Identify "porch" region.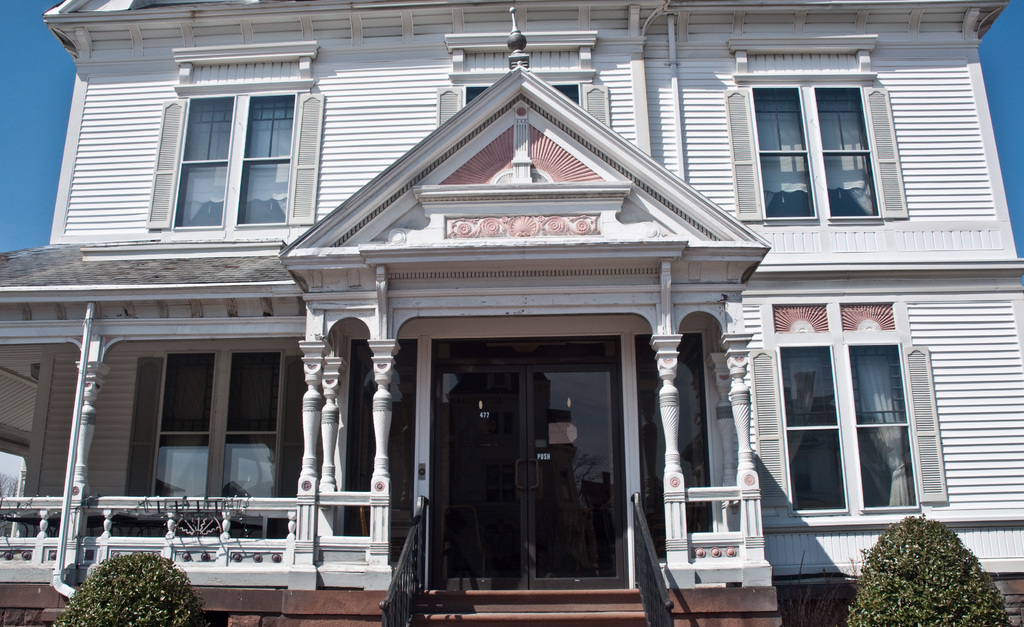
Region: (x1=6, y1=467, x2=782, y2=610).
